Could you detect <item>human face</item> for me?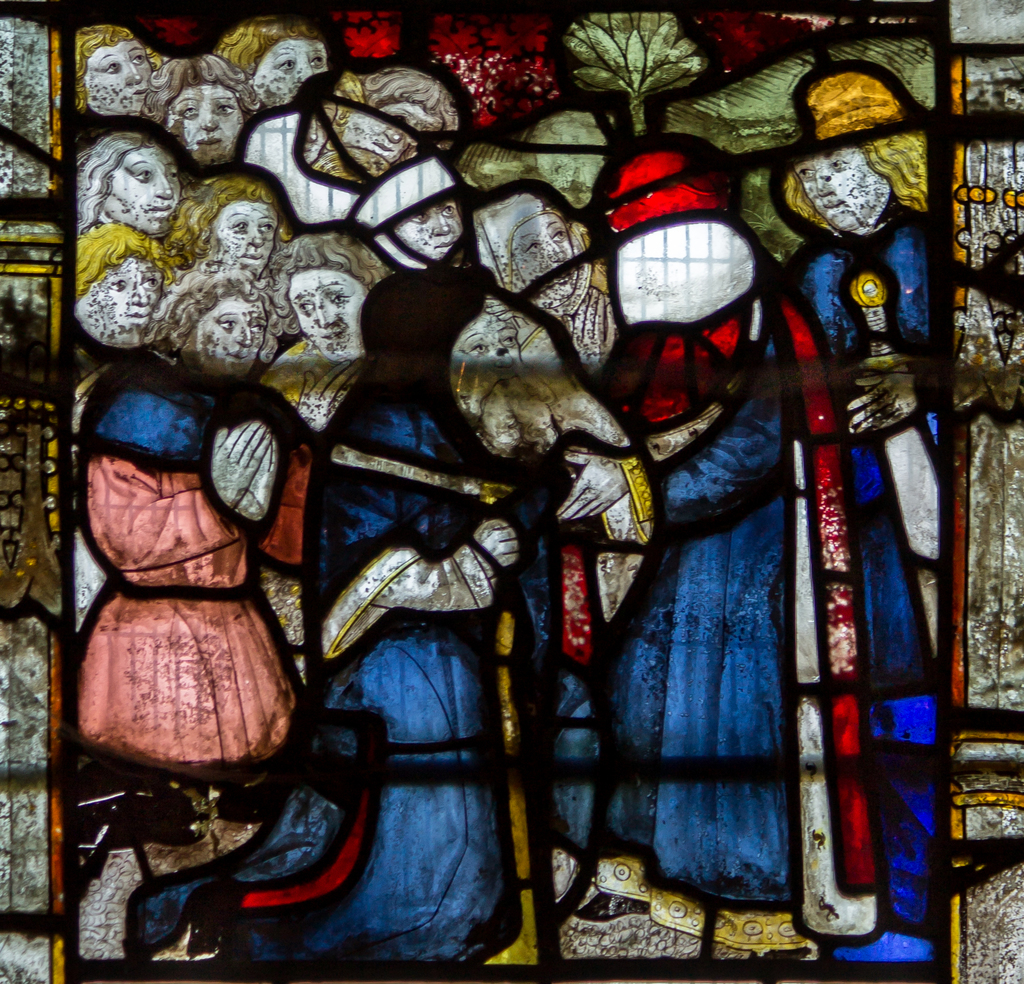
Detection result: pyautogui.locateOnScreen(398, 202, 457, 256).
